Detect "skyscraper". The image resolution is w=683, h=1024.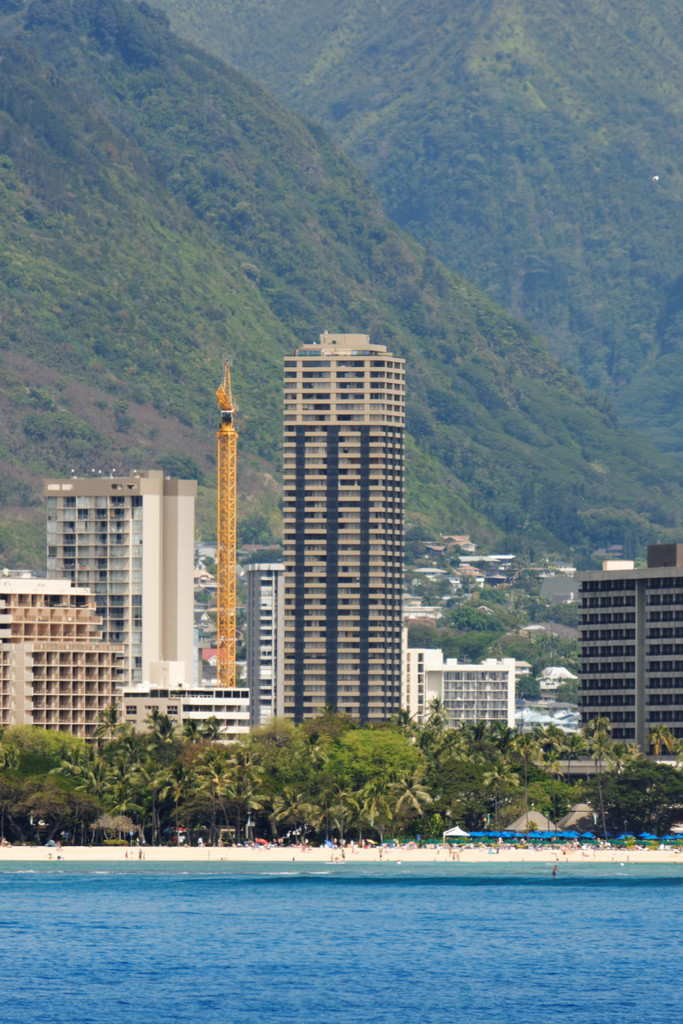
detection(228, 316, 436, 749).
